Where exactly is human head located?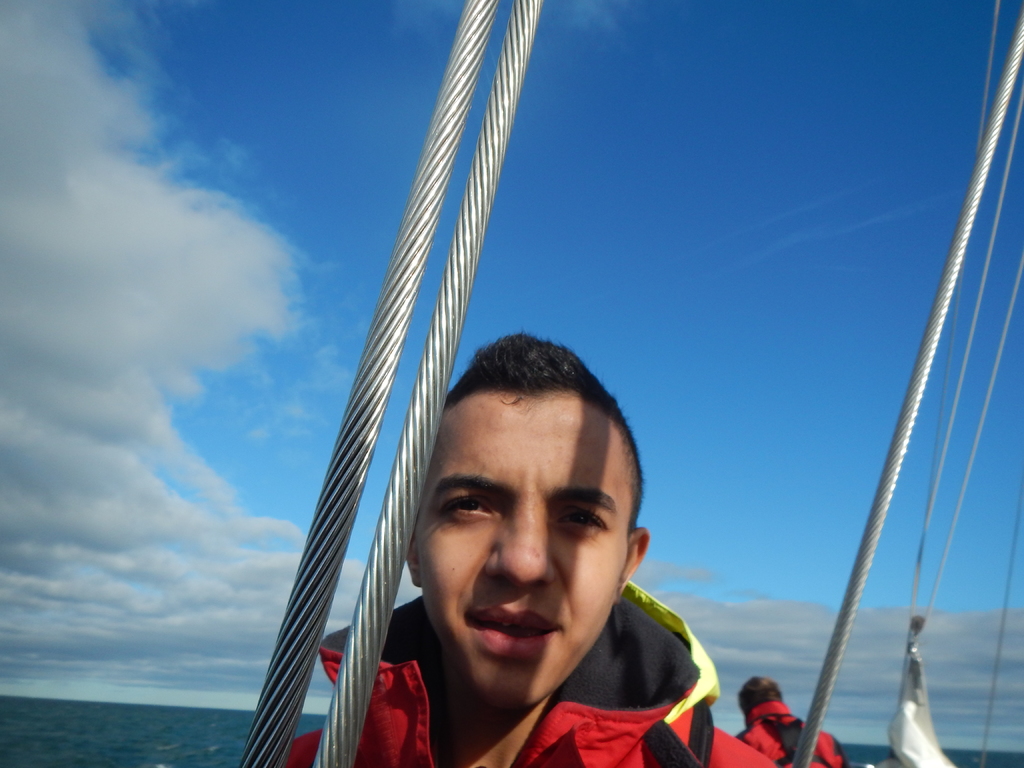
Its bounding box is l=735, t=673, r=784, b=720.
